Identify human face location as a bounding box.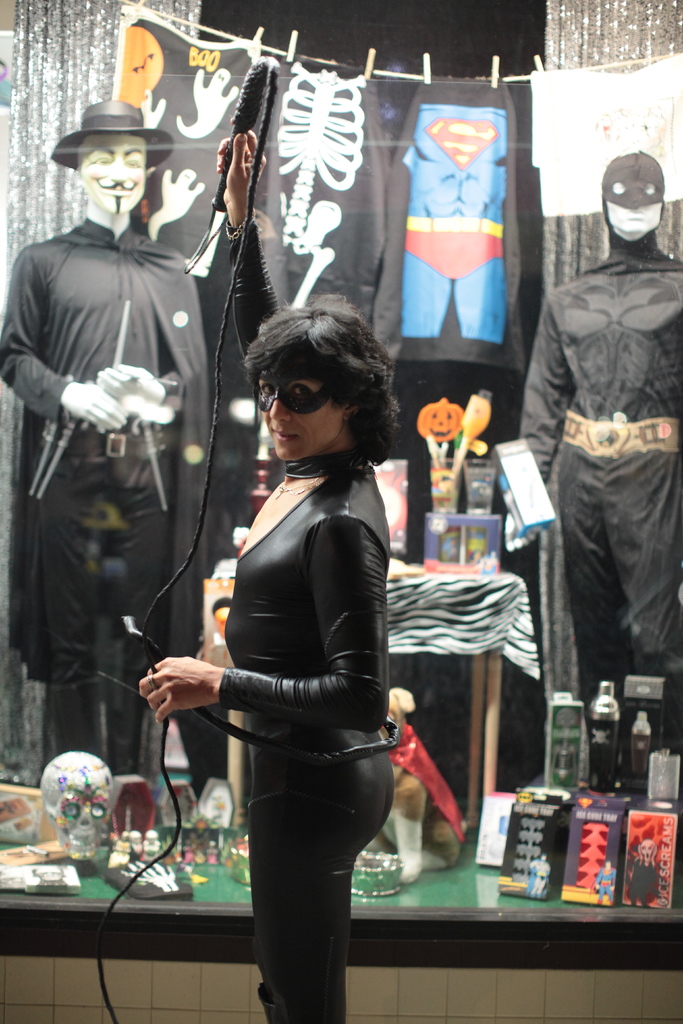
[x1=258, y1=364, x2=347, y2=458].
